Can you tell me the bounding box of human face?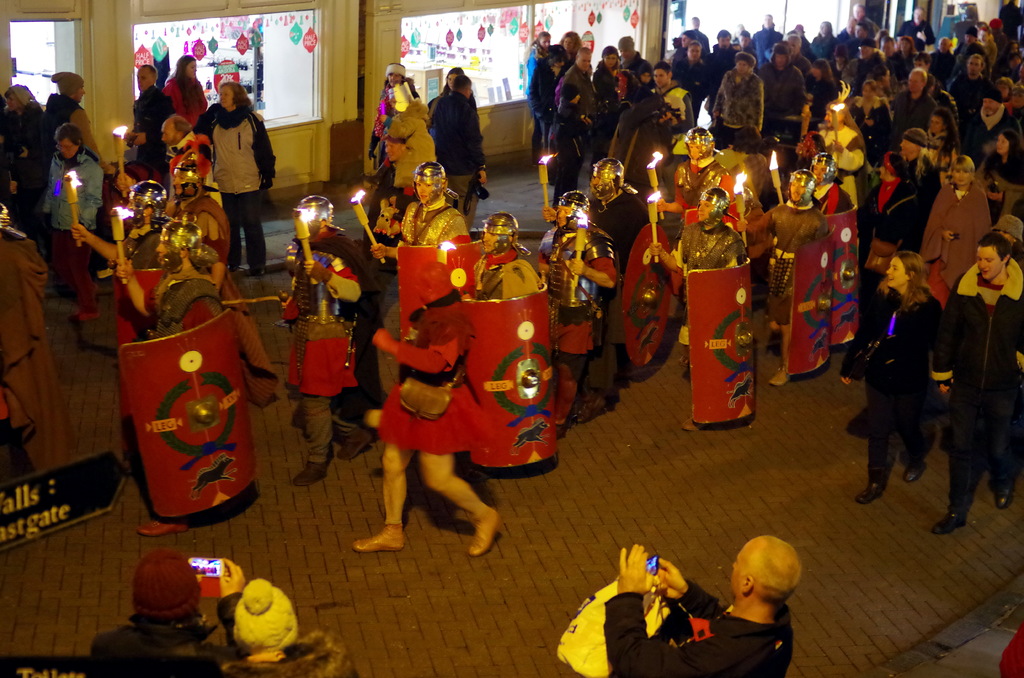
detection(482, 232, 500, 253).
